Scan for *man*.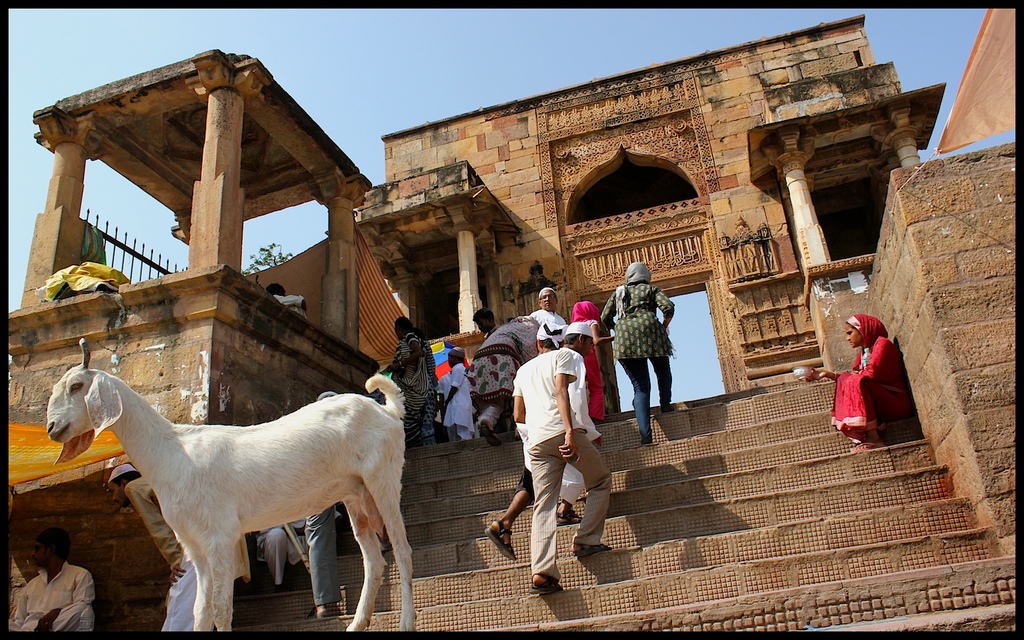
Scan result: bbox=(106, 459, 201, 631).
